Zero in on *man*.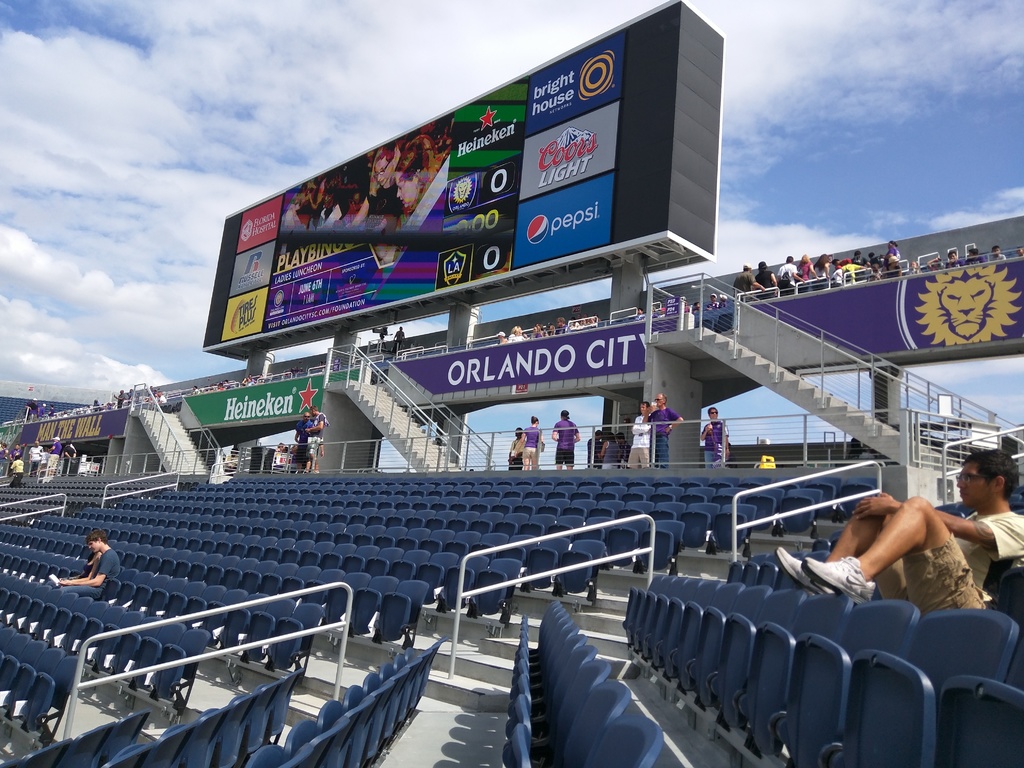
Zeroed in: locate(104, 400, 111, 410).
